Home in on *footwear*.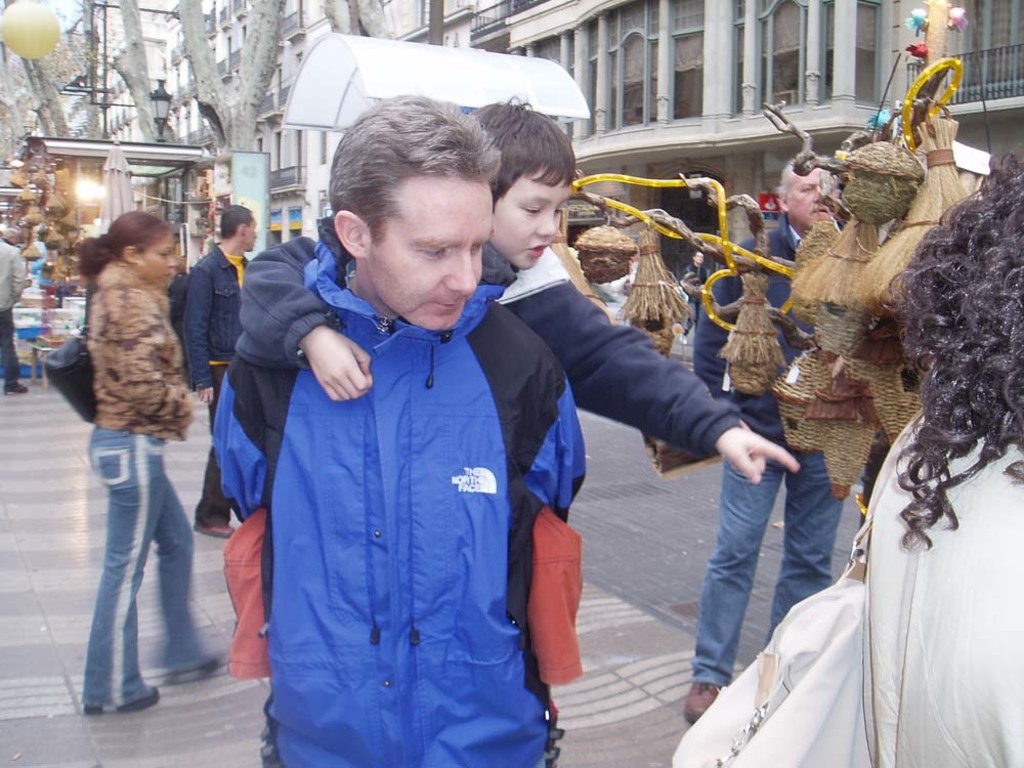
Homed in at bbox=[195, 523, 228, 540].
